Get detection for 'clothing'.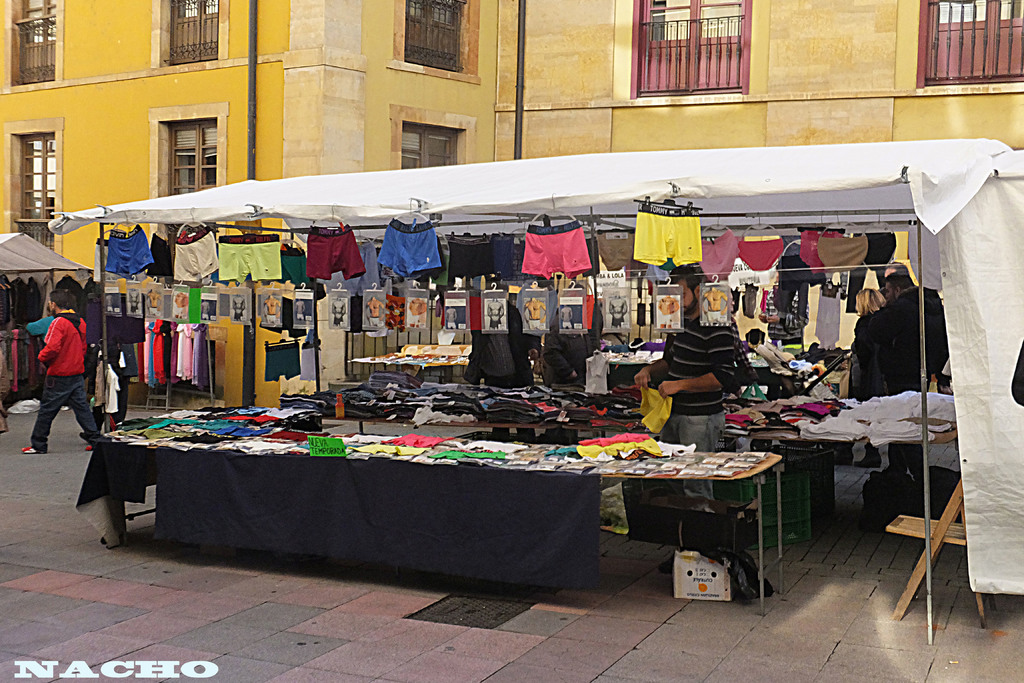
Detection: 15, 275, 91, 462.
